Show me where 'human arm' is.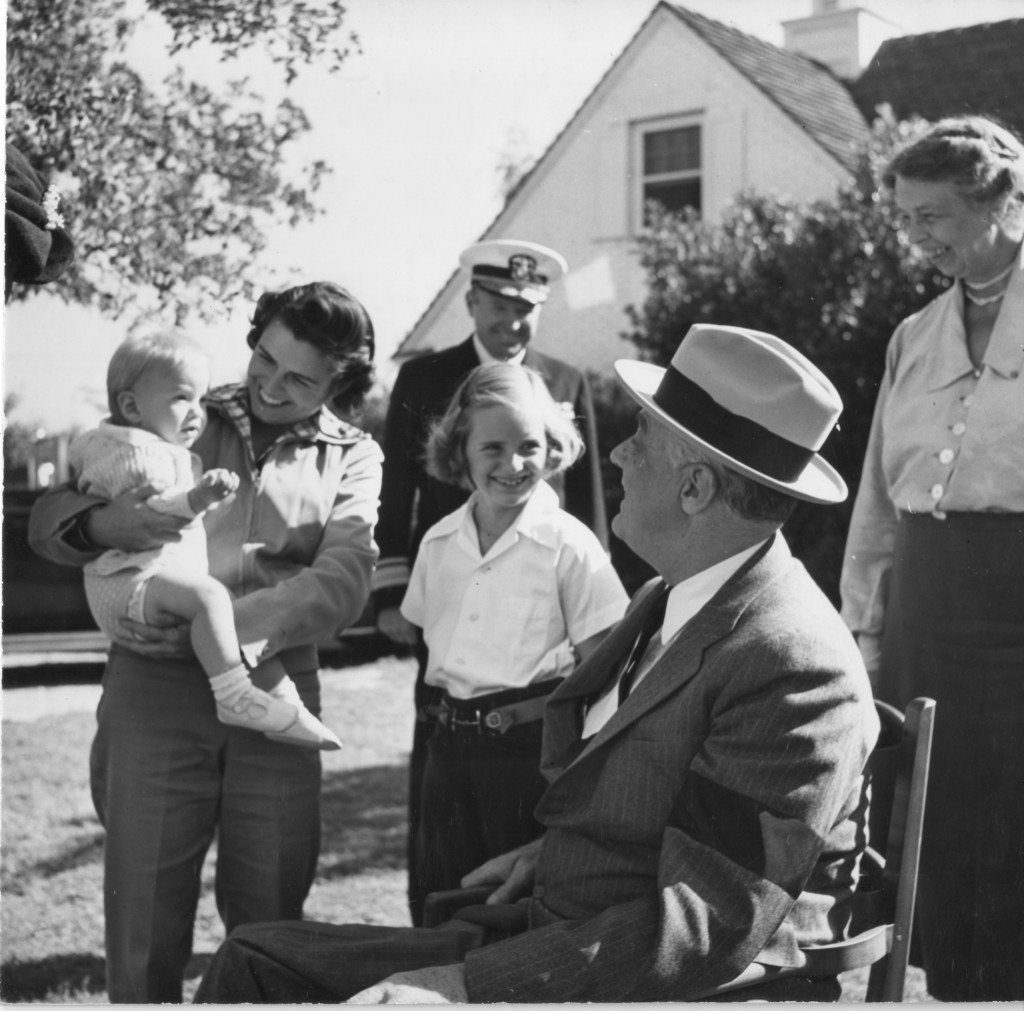
'human arm' is at <bbox>378, 362, 430, 658</bbox>.
